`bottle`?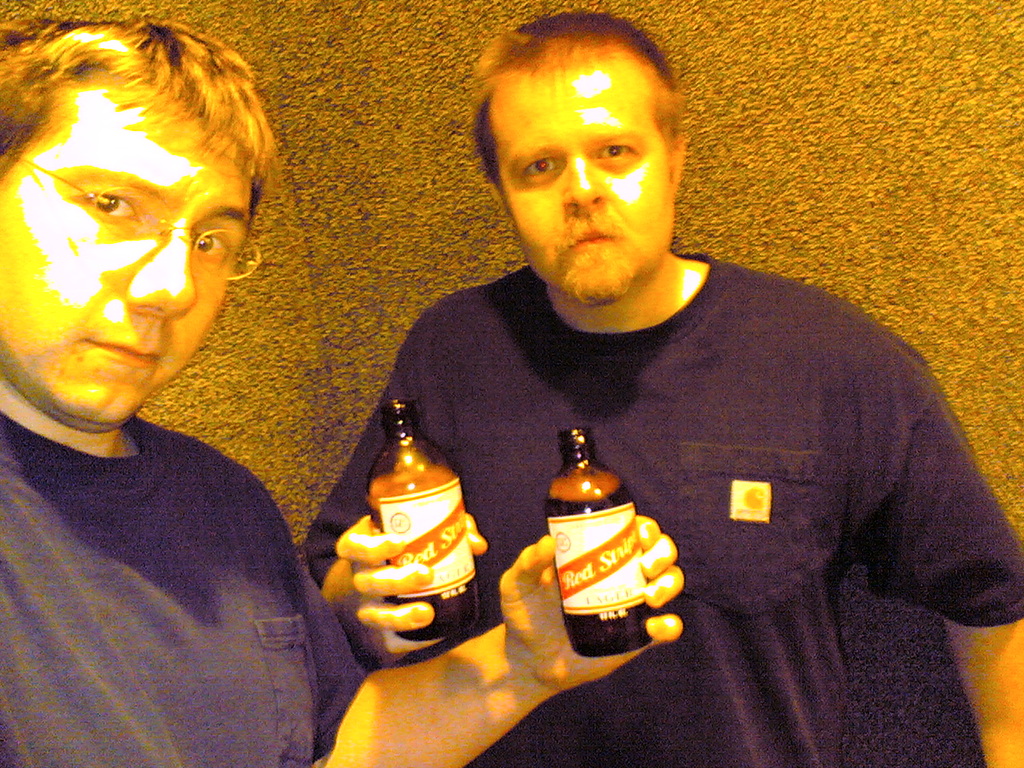
[x1=532, y1=422, x2=679, y2=654]
